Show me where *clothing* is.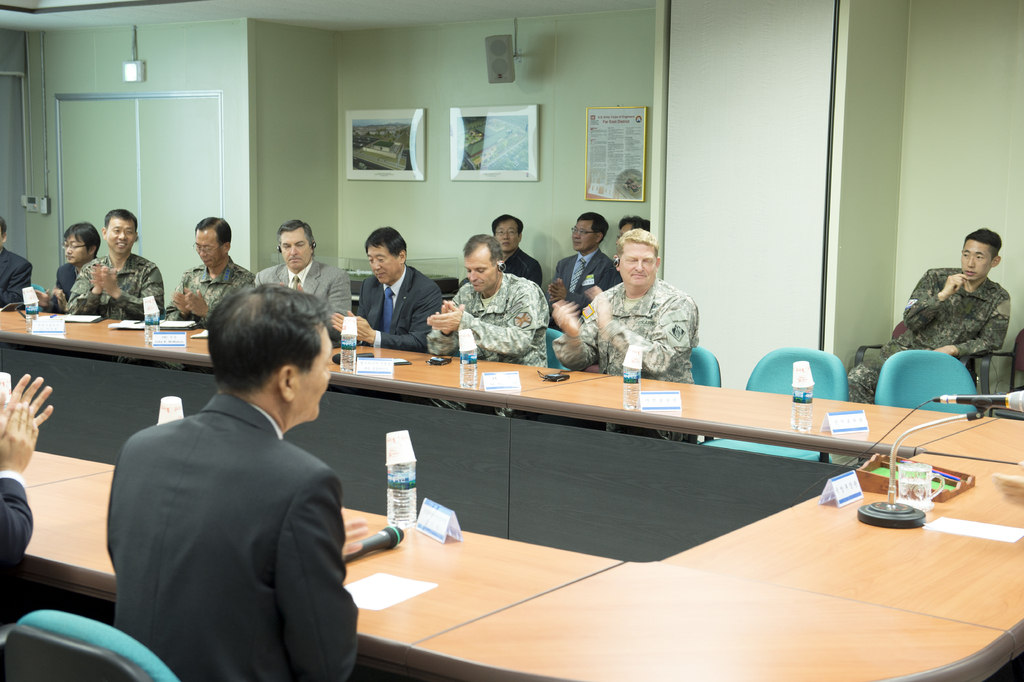
*clothing* is at 63/252/163/321.
